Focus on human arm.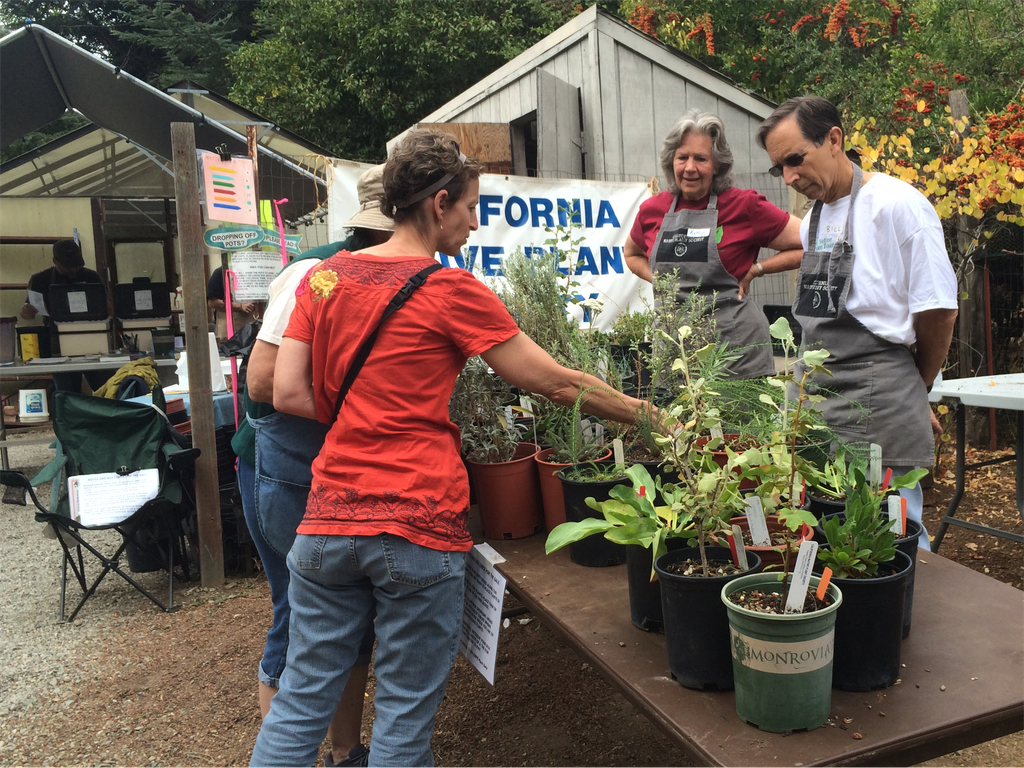
Focused at bbox(99, 275, 116, 319).
